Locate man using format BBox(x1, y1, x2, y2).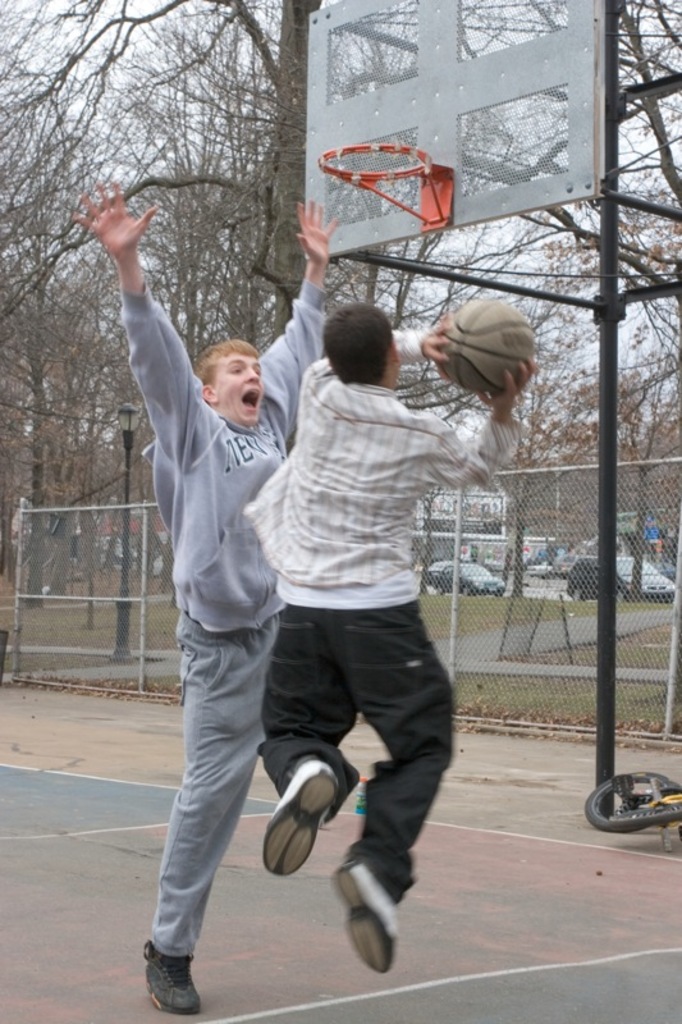
BBox(72, 172, 339, 1011).
